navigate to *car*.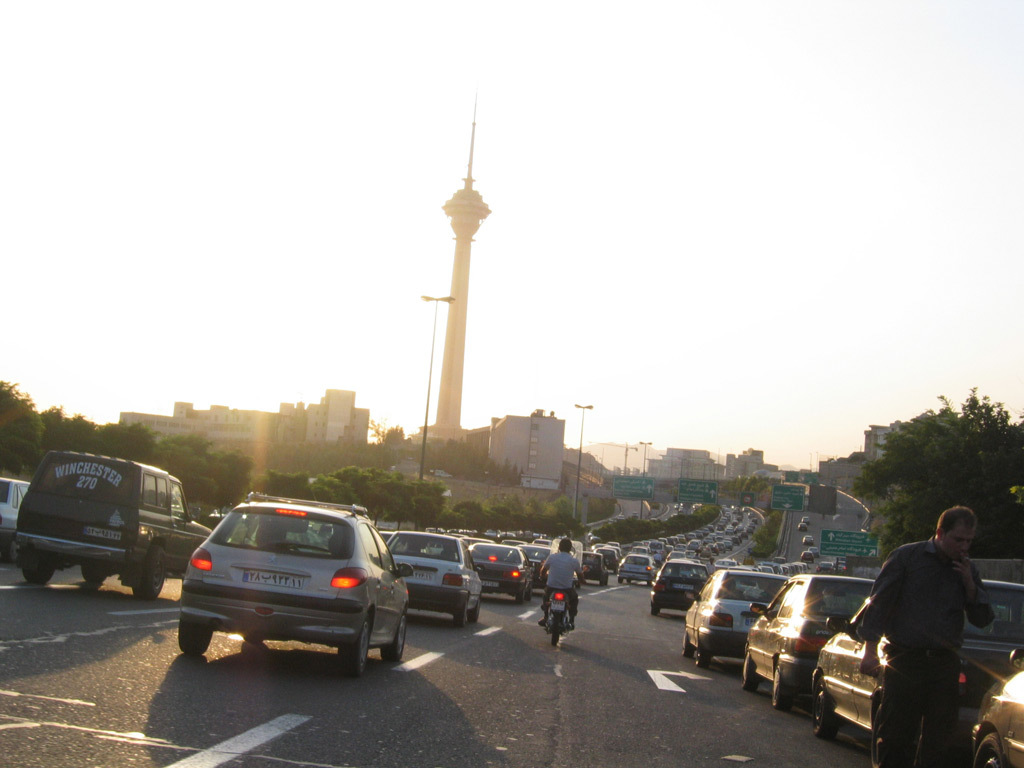
Navigation target: pyautogui.locateOnScreen(744, 571, 871, 711).
